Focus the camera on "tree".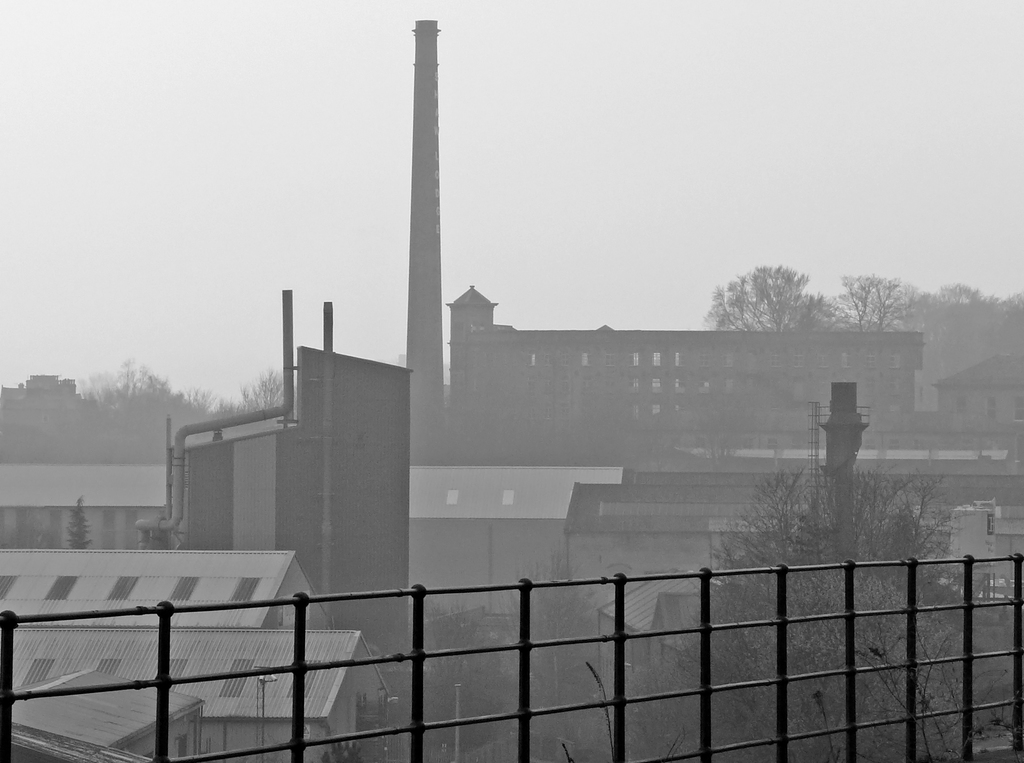
Focus region: l=710, t=458, r=950, b=700.
